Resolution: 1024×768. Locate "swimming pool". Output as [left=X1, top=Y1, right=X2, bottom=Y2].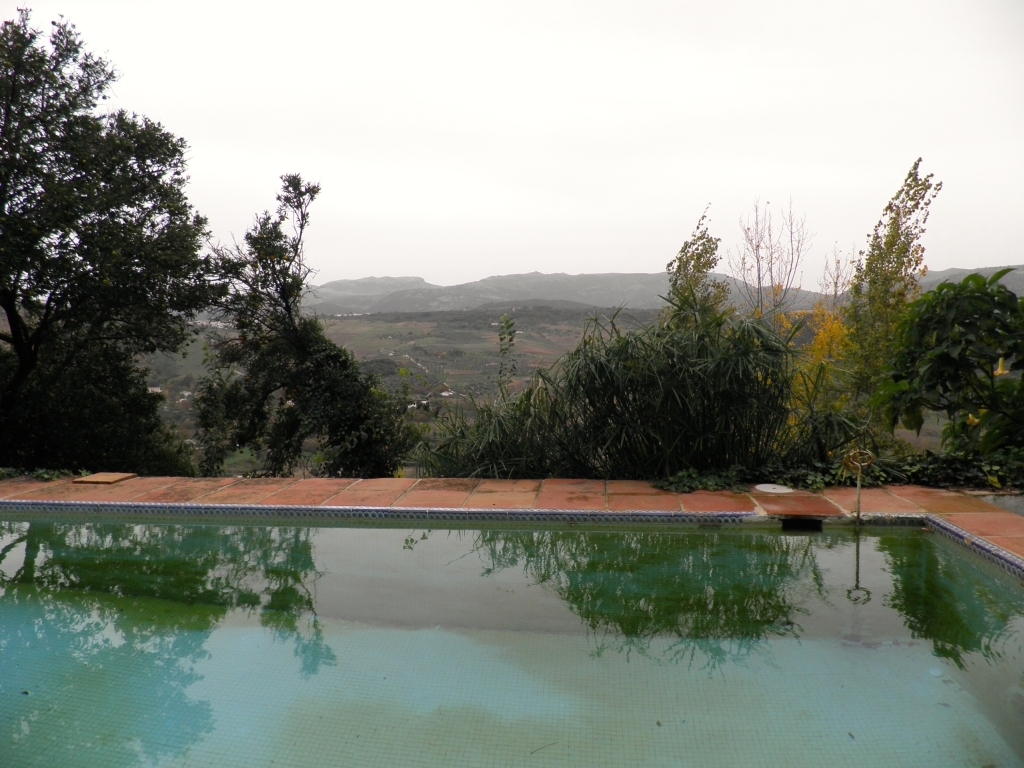
[left=0, top=418, right=1023, bottom=724].
